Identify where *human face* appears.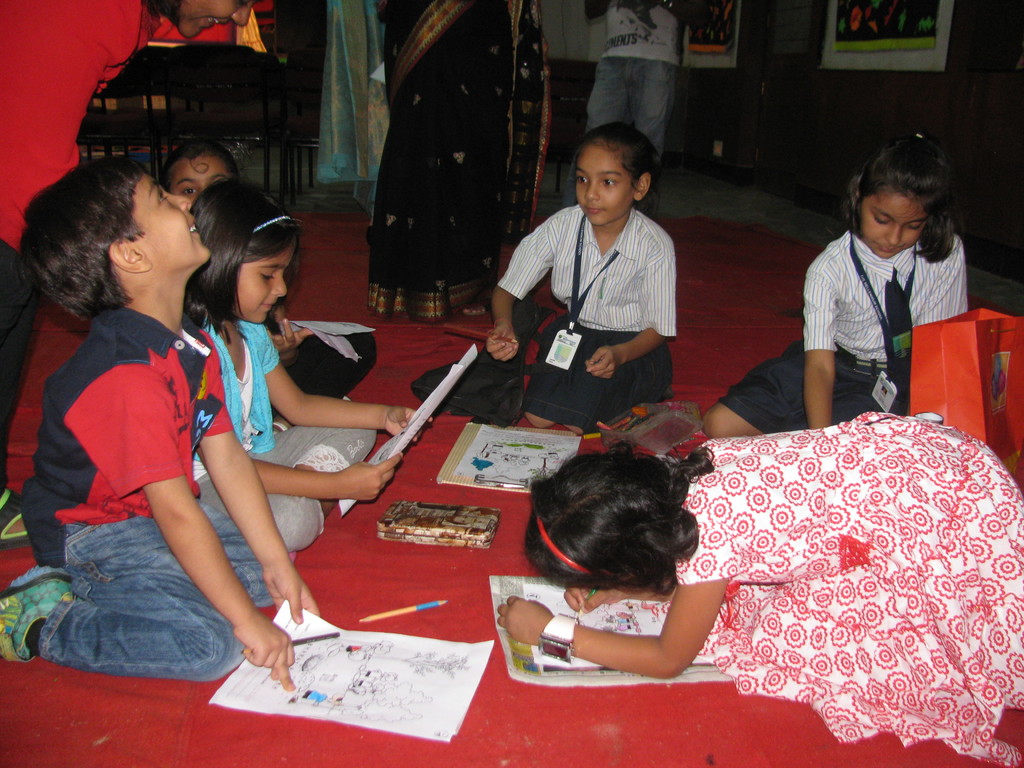
Appears at (575, 145, 634, 228).
